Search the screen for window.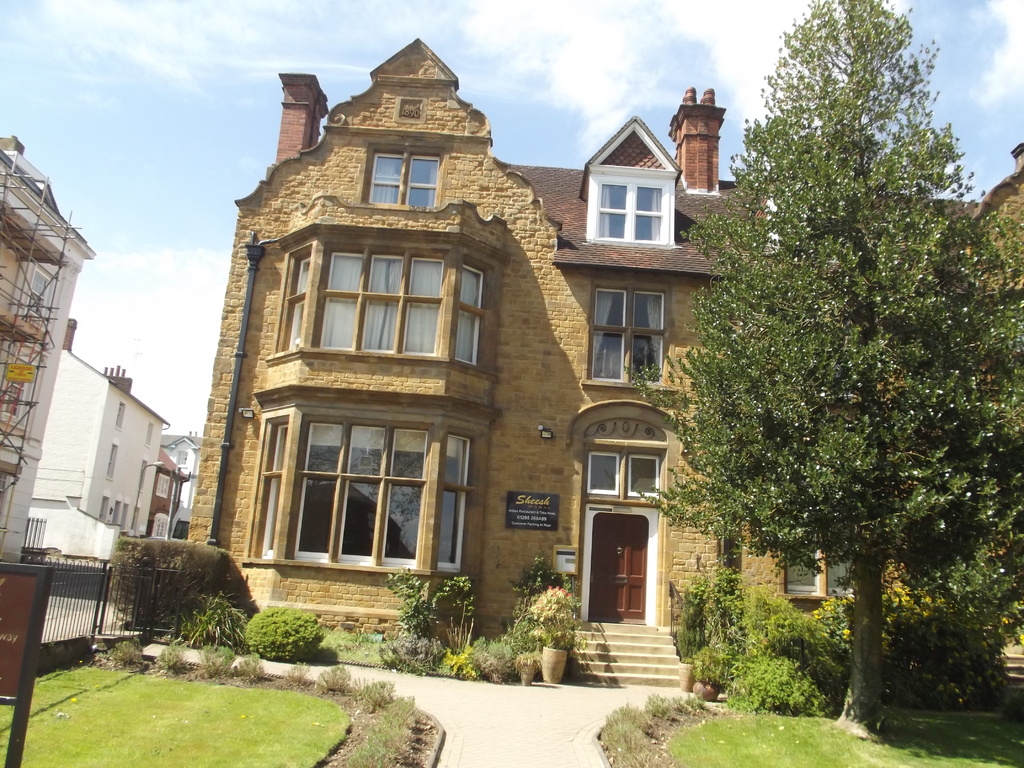
Found at BBox(264, 420, 472, 574).
